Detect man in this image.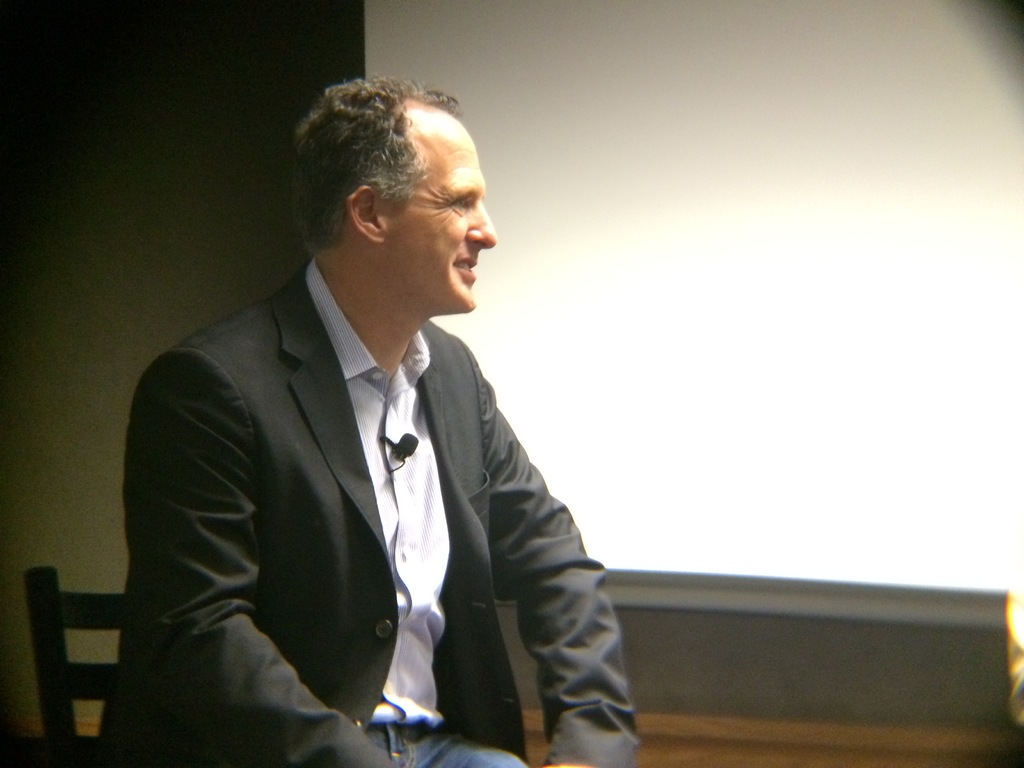
Detection: [101, 75, 639, 767].
